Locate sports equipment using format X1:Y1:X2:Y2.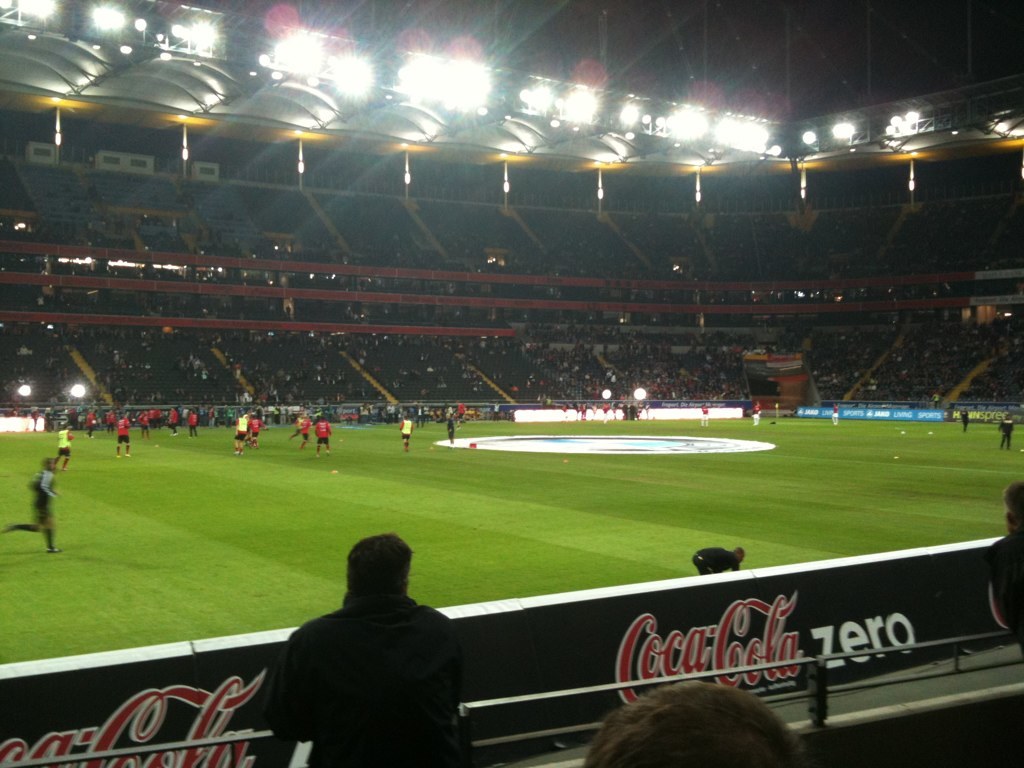
928:430:930:437.
